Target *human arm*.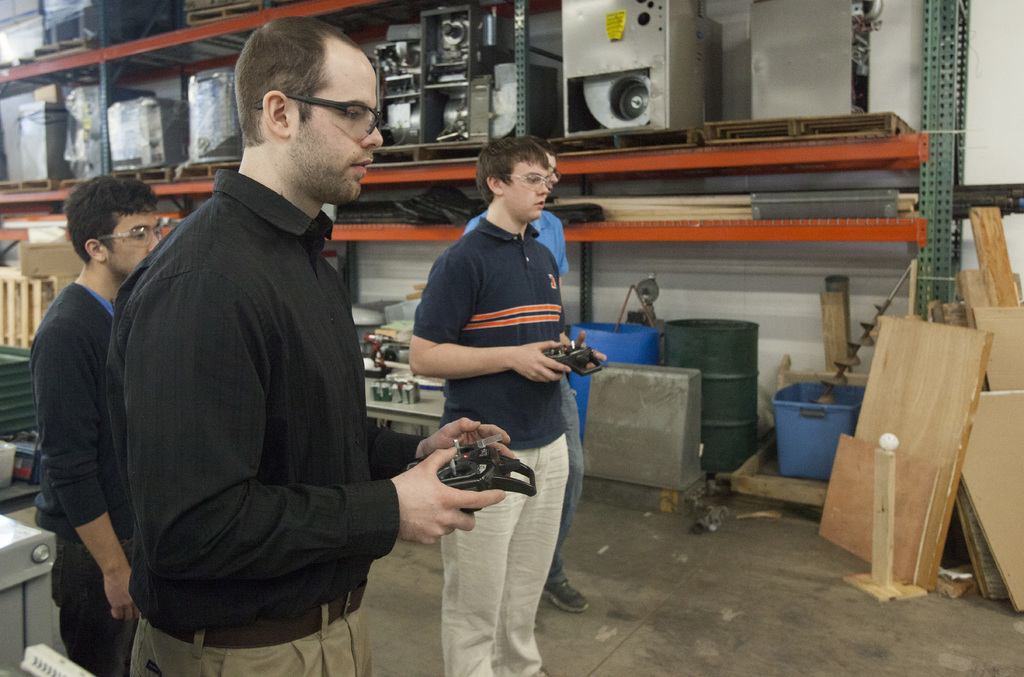
Target region: (554,330,607,378).
